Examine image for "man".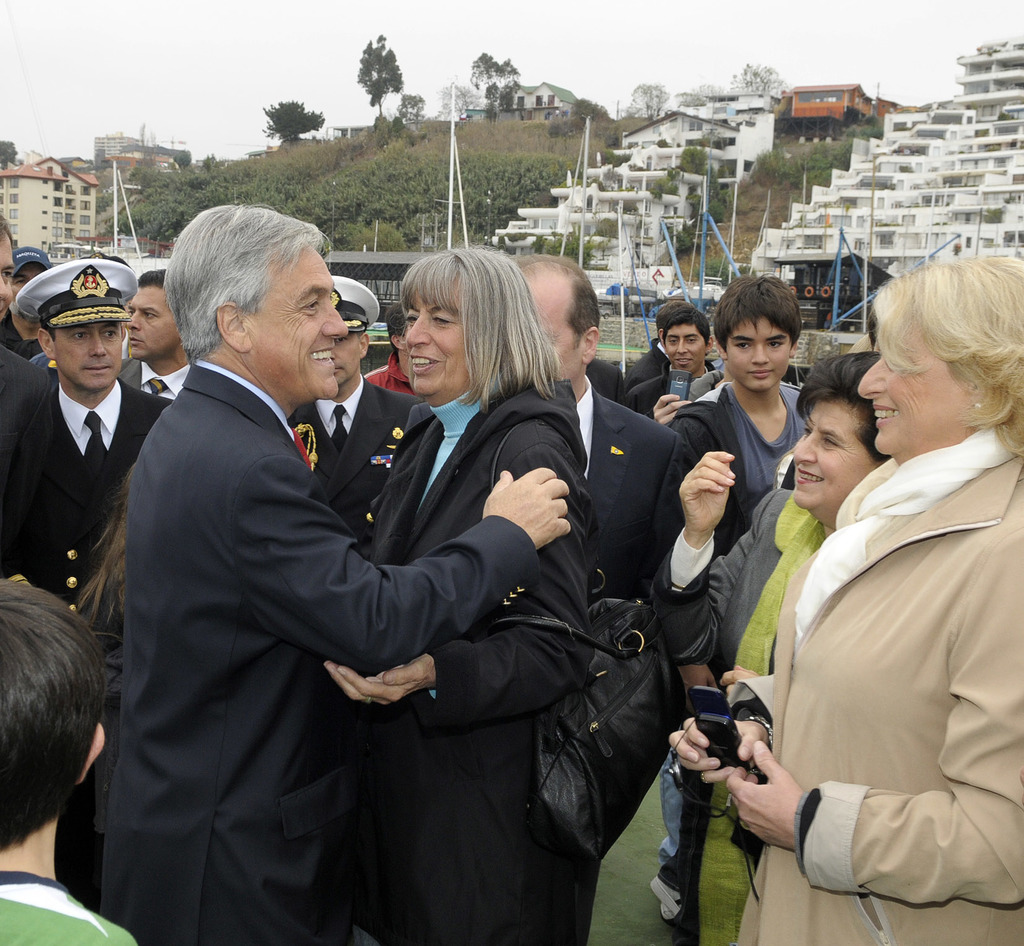
Examination result: (621, 304, 725, 427).
